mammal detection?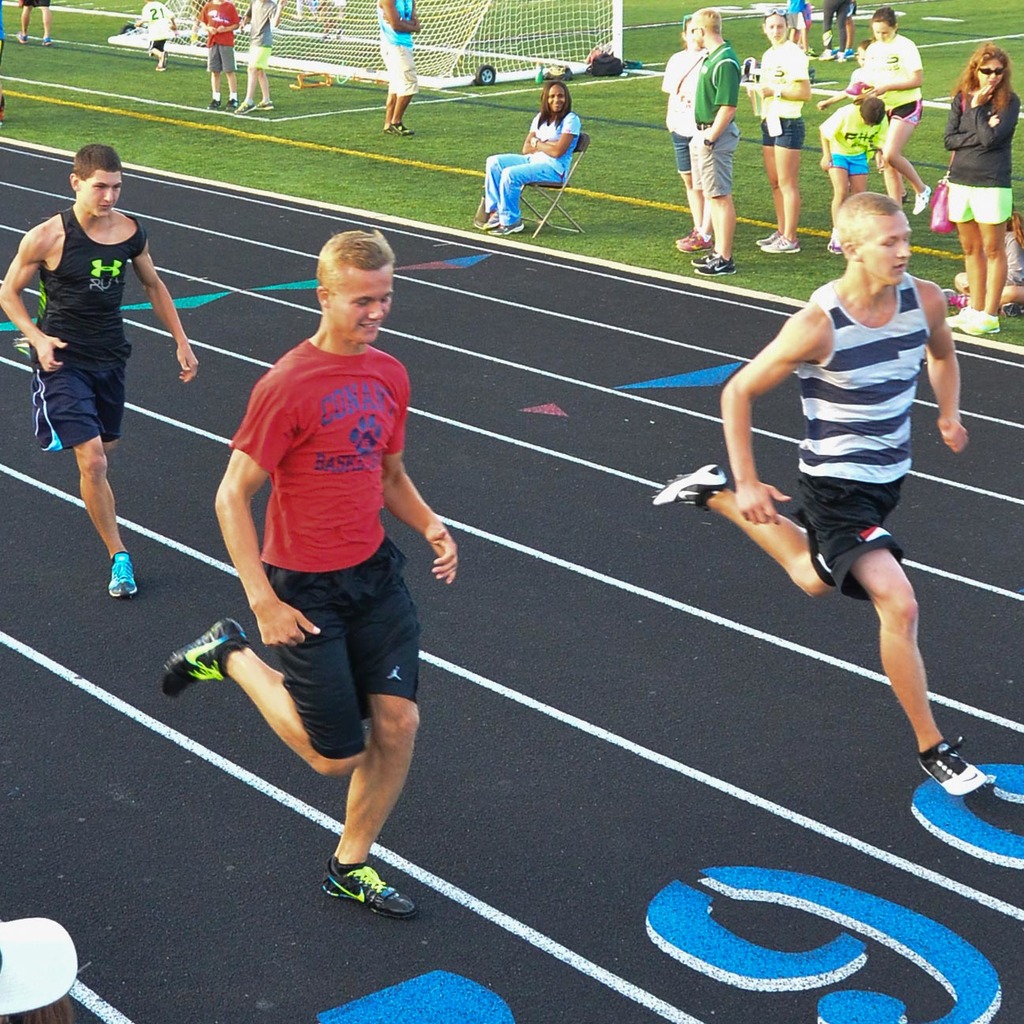
locate(313, 0, 341, 41)
